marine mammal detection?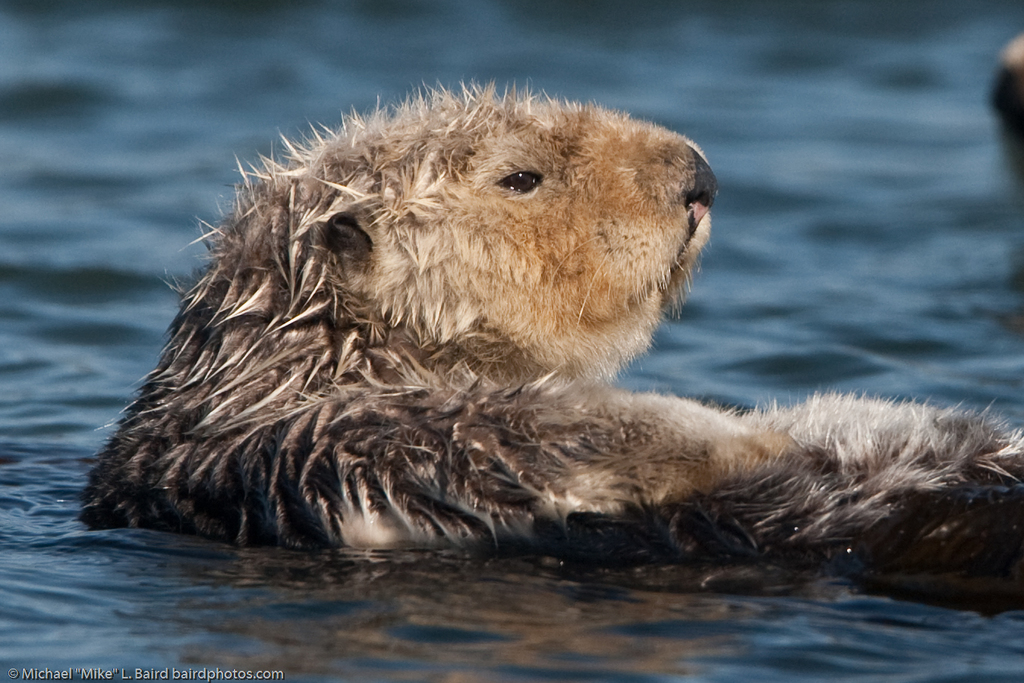
BBox(82, 80, 1023, 562)
